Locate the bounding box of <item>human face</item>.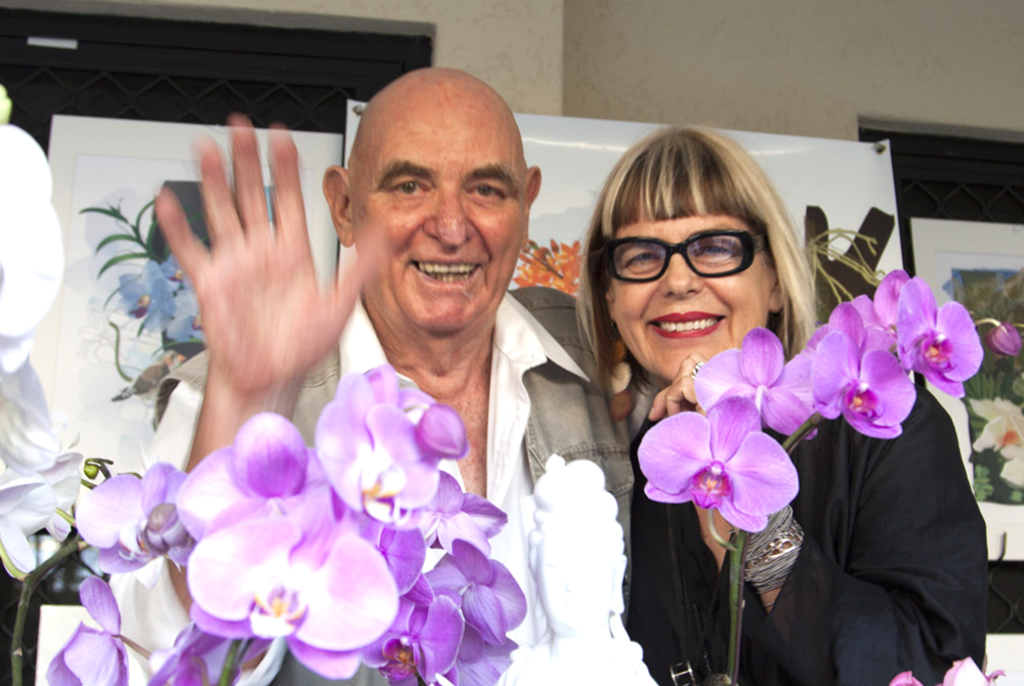
Bounding box: left=353, top=97, right=526, bottom=337.
